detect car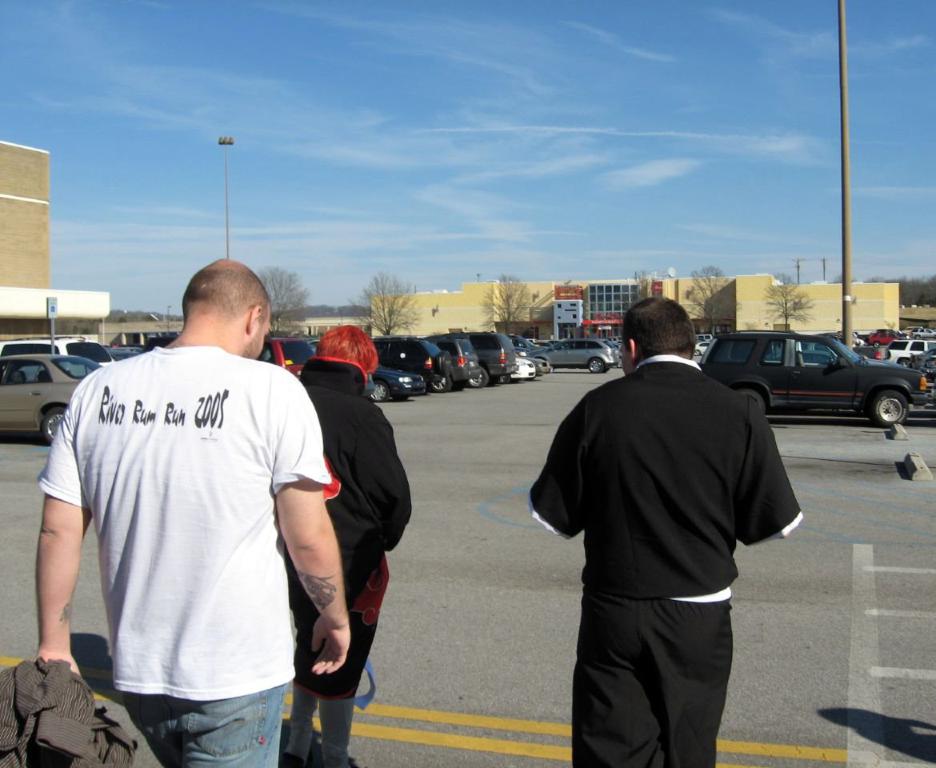
x1=878, y1=338, x2=930, y2=370
